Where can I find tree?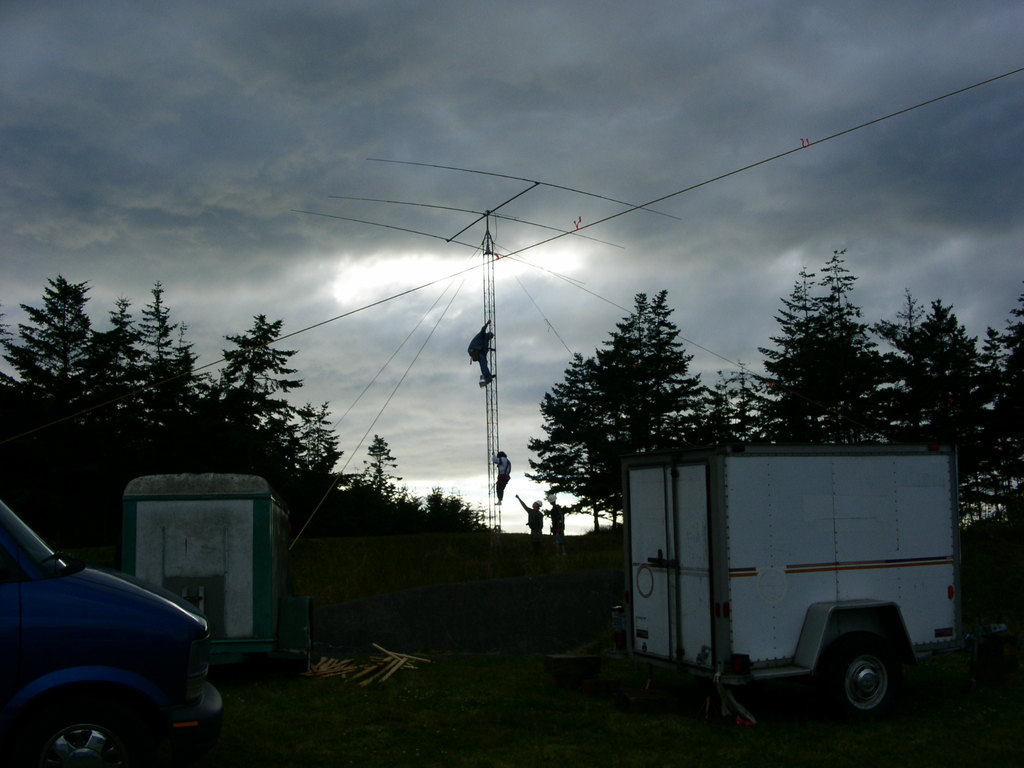
You can find it at [368, 434, 408, 503].
